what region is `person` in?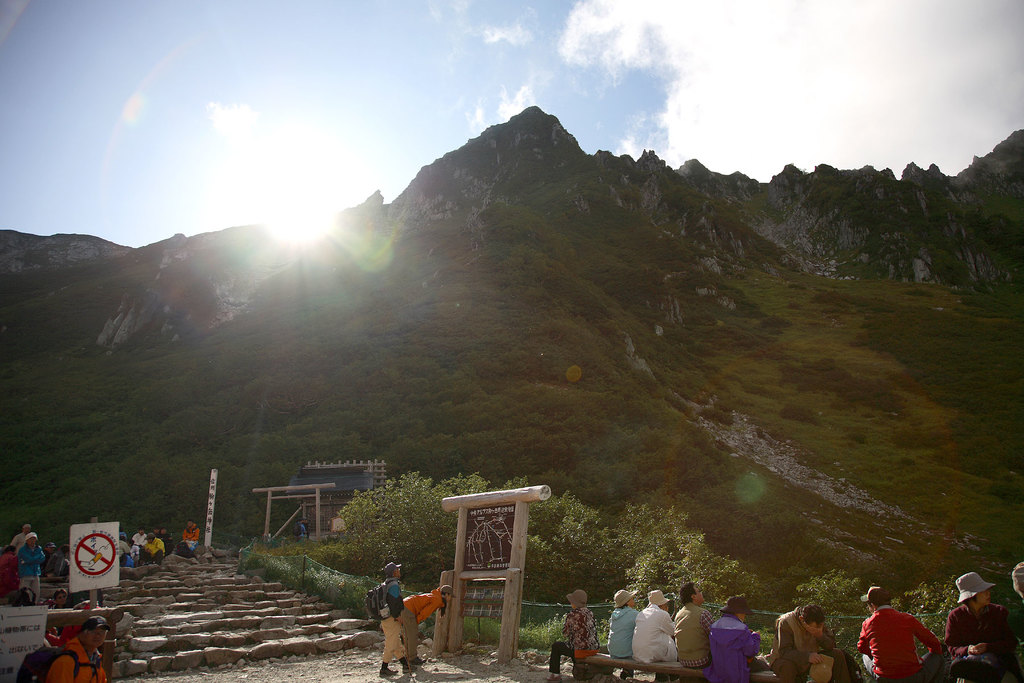
44, 613, 109, 682.
